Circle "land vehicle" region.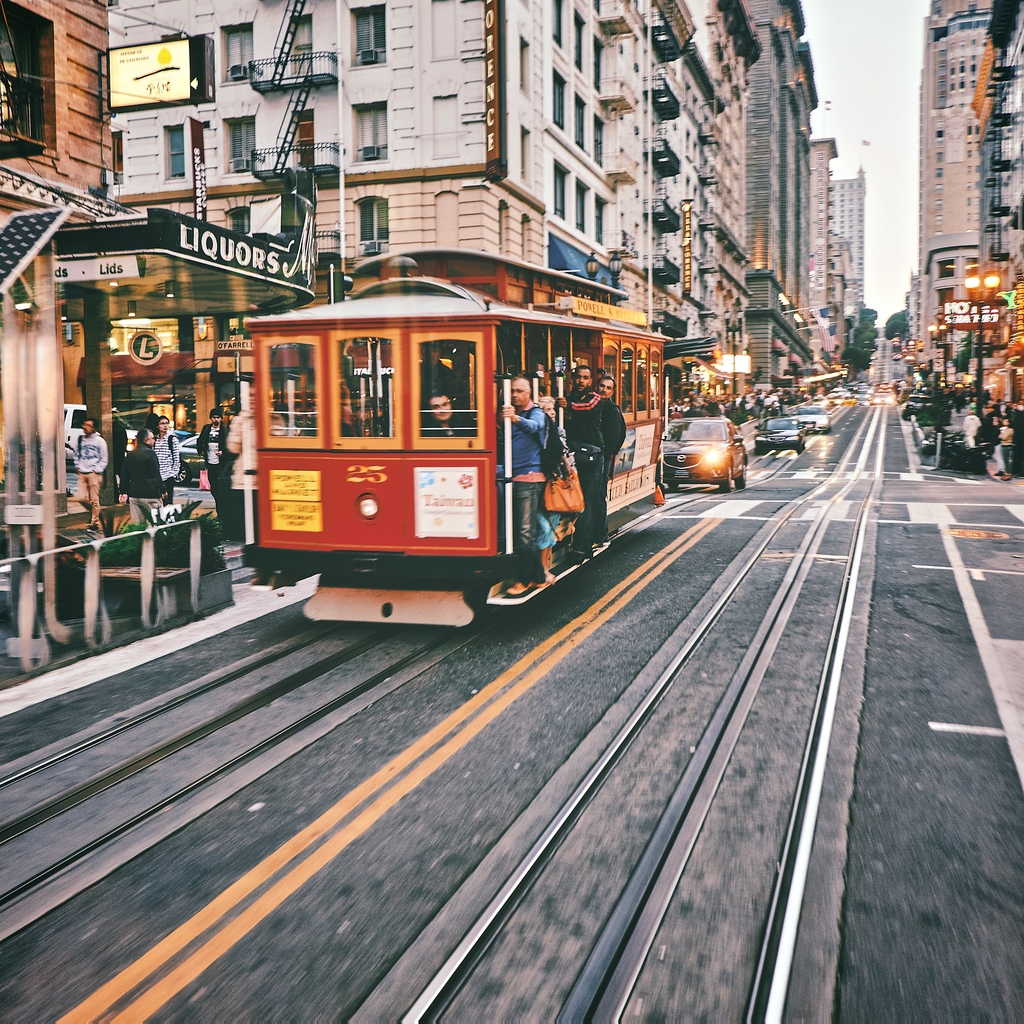
Region: 176, 432, 205, 486.
